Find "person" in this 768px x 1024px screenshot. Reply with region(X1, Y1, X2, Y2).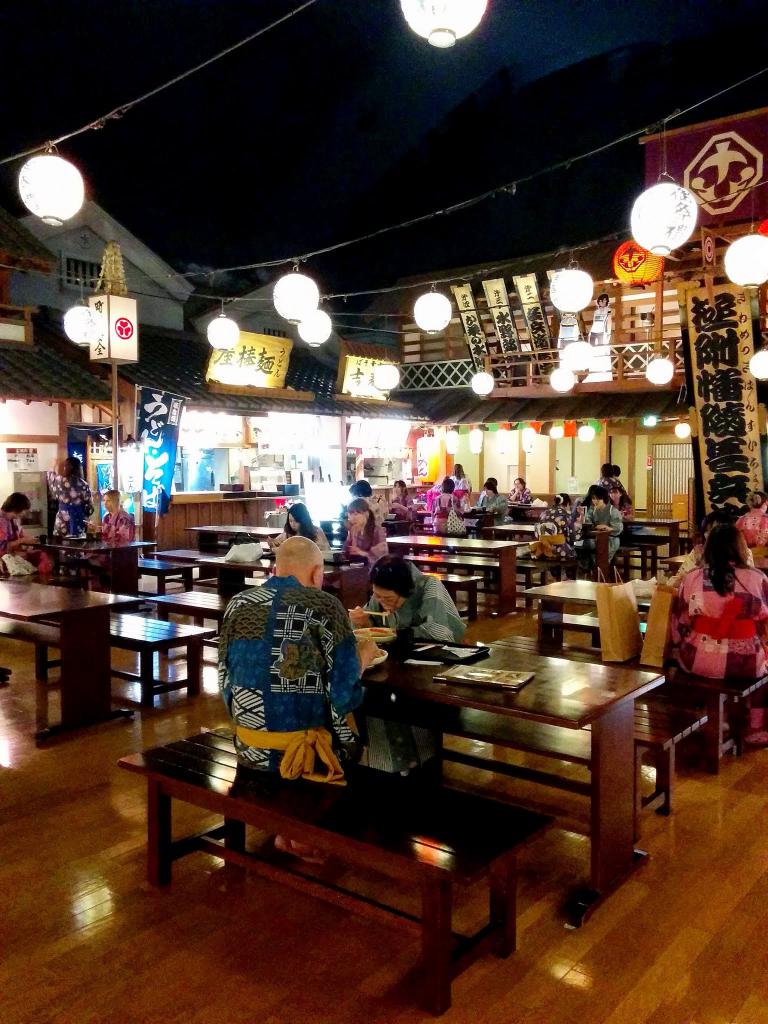
region(212, 533, 385, 864).
